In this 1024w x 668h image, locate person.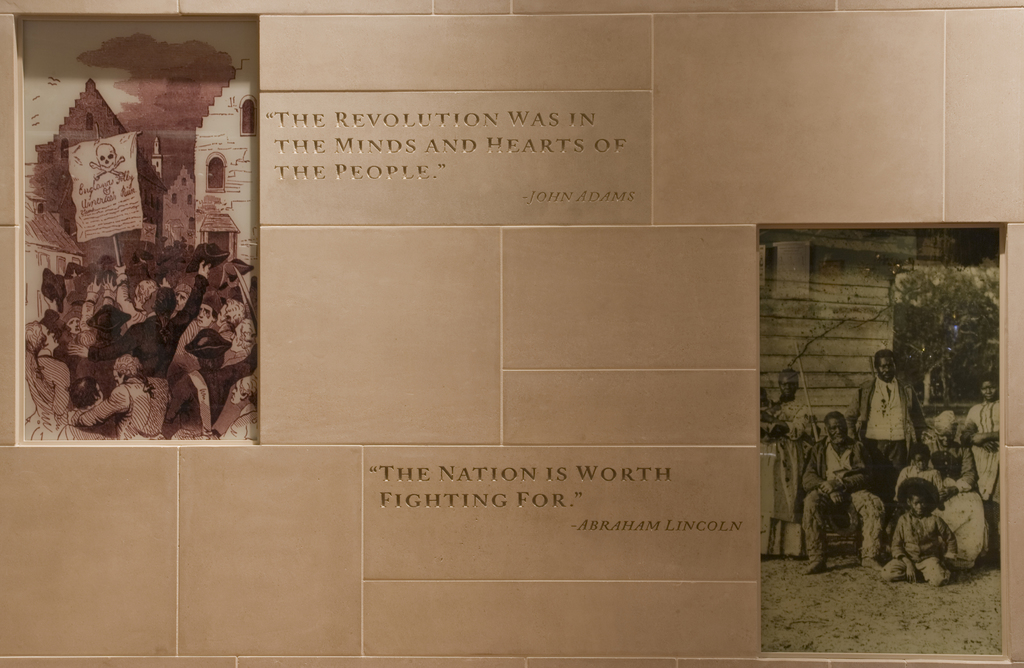
Bounding box: [left=861, top=347, right=926, bottom=483].
